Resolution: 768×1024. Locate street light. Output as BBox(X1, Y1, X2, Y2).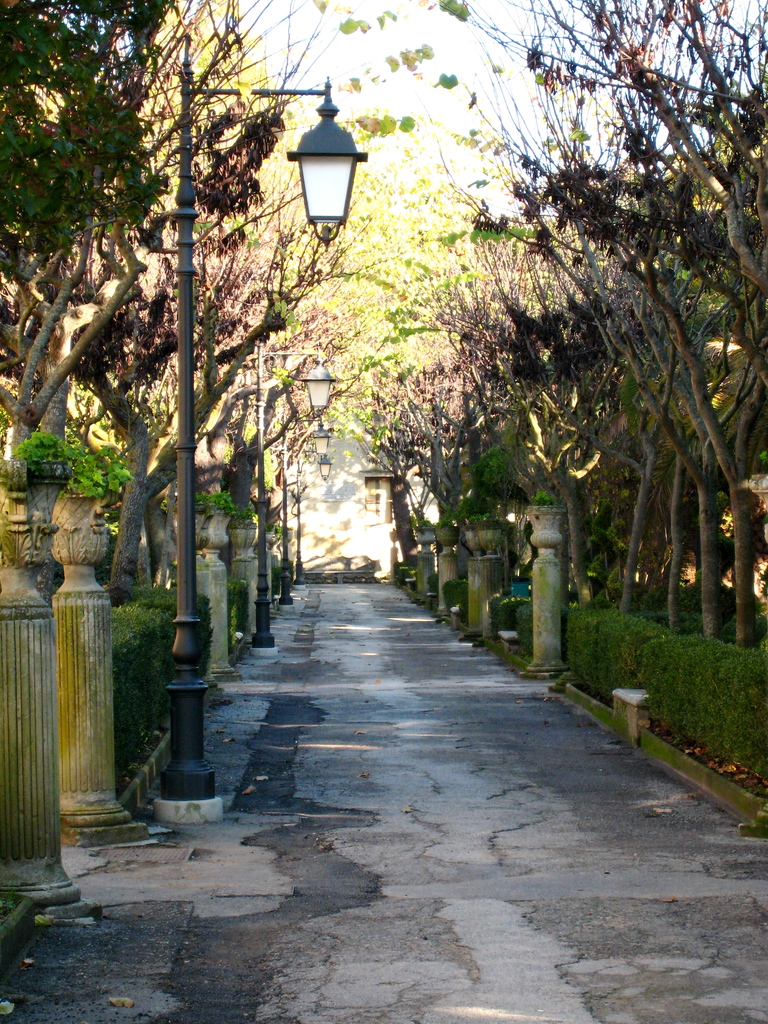
BBox(288, 447, 333, 587).
